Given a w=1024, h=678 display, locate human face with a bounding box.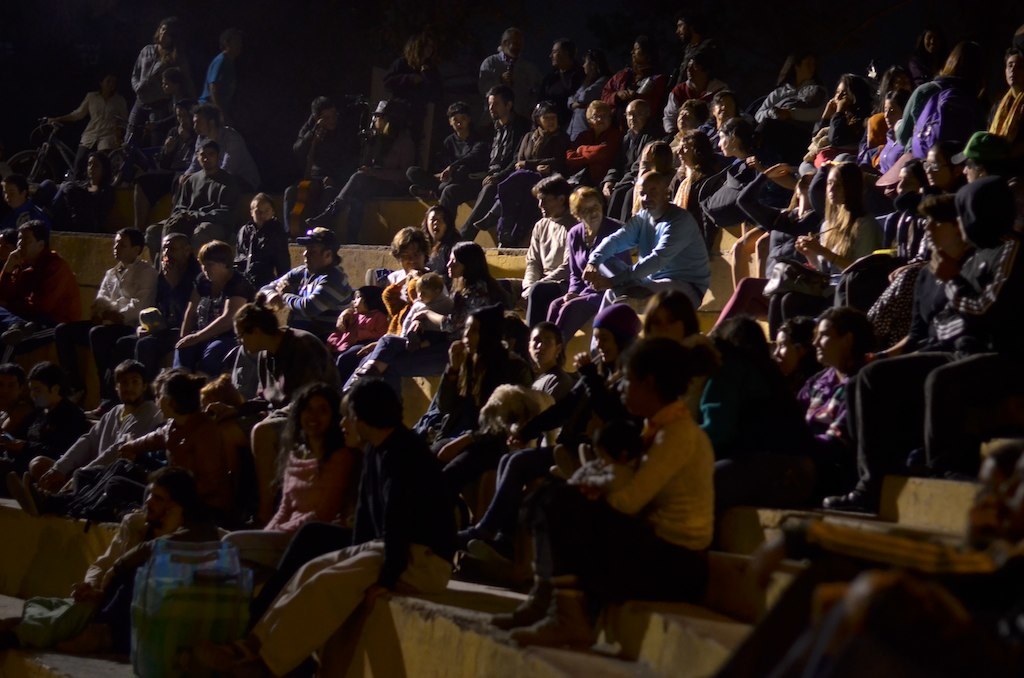
Located: <bbox>201, 262, 219, 275</bbox>.
